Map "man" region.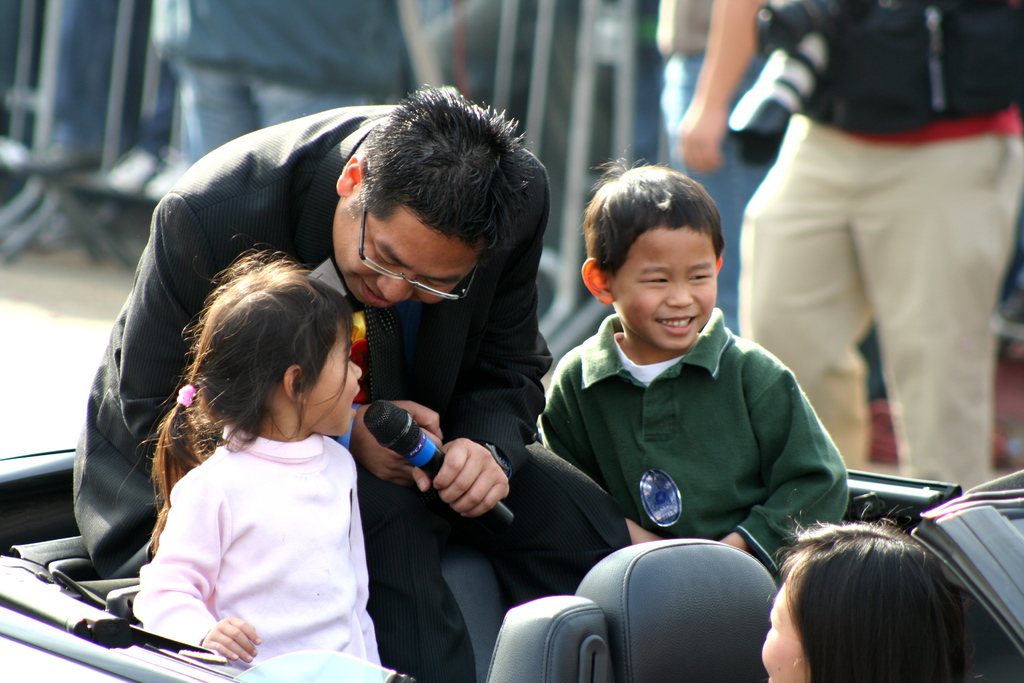
Mapped to 58:83:548:671.
